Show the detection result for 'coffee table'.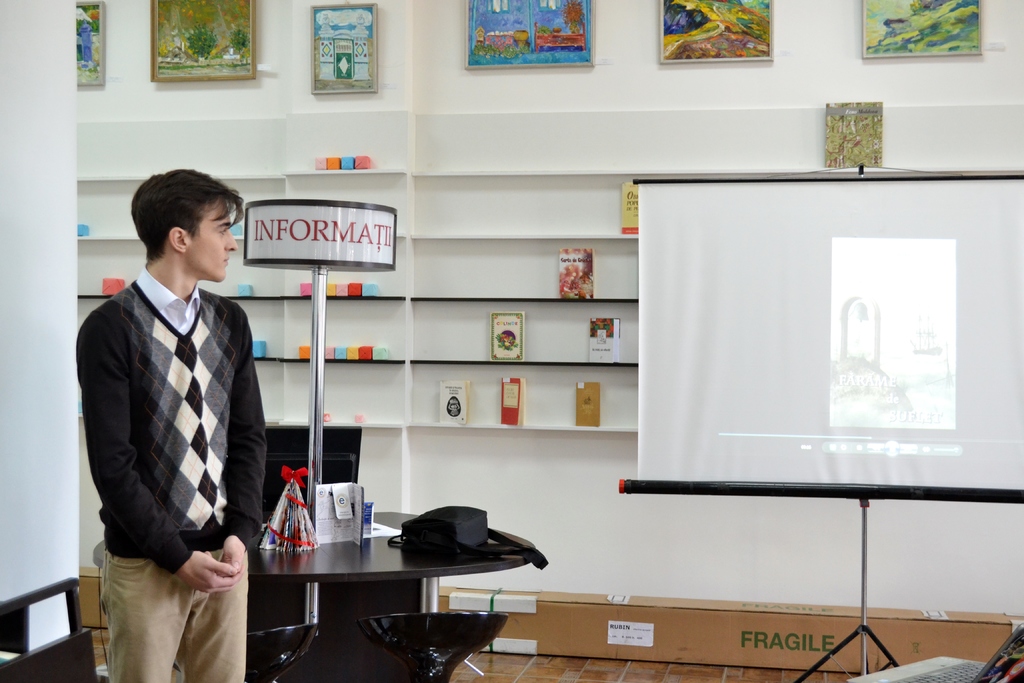
{"left": 232, "top": 509, "right": 526, "bottom": 665}.
